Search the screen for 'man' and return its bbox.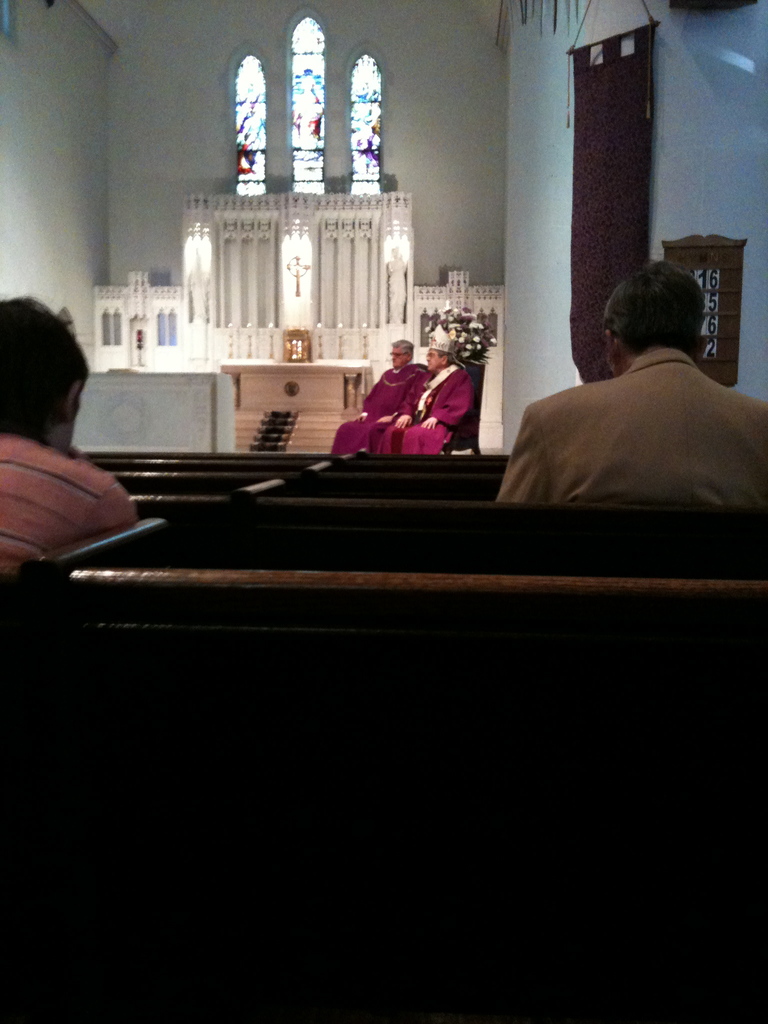
Found: x1=483 y1=265 x2=765 y2=520.
